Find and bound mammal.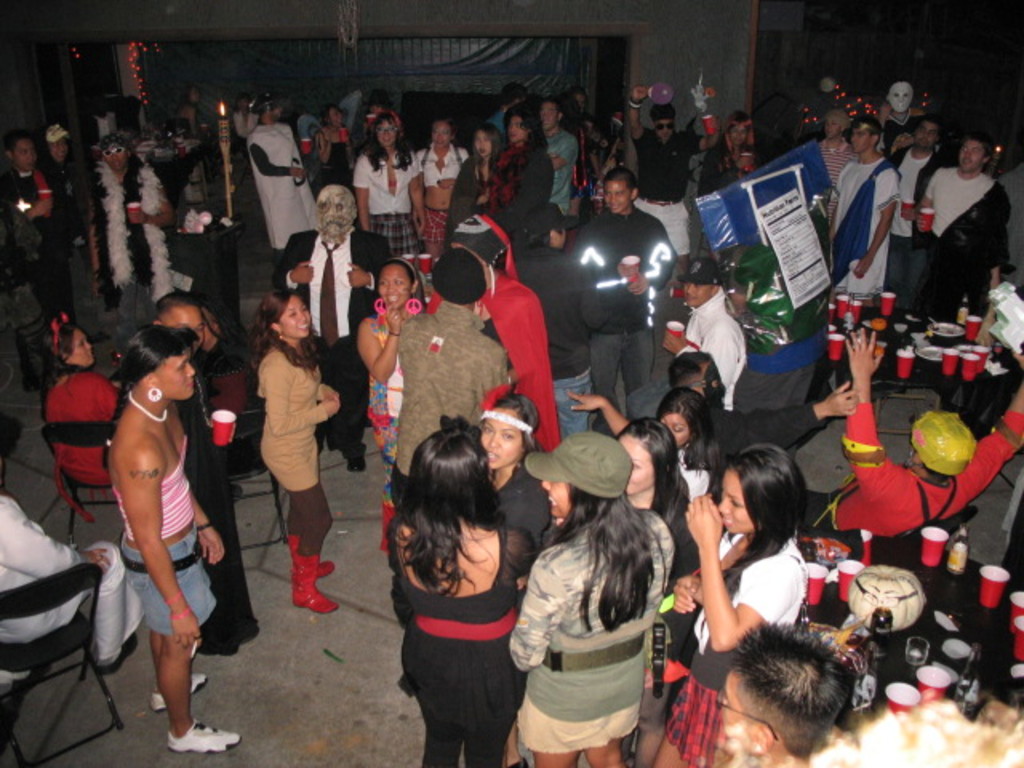
Bound: box=[579, 171, 682, 421].
